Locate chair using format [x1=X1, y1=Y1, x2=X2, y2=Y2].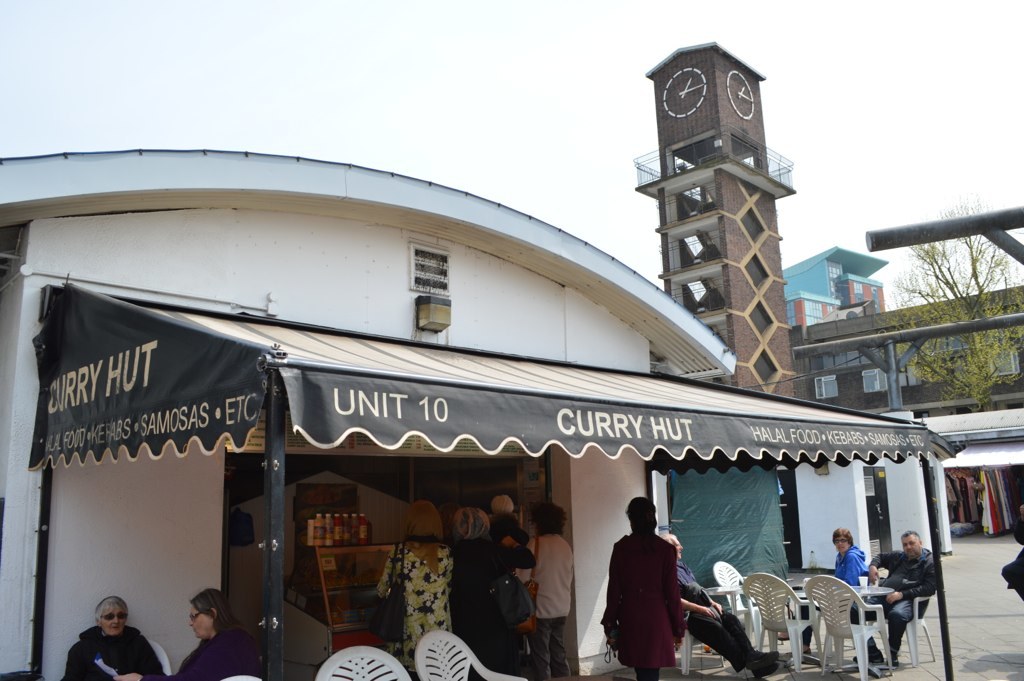
[x1=225, y1=673, x2=259, y2=680].
